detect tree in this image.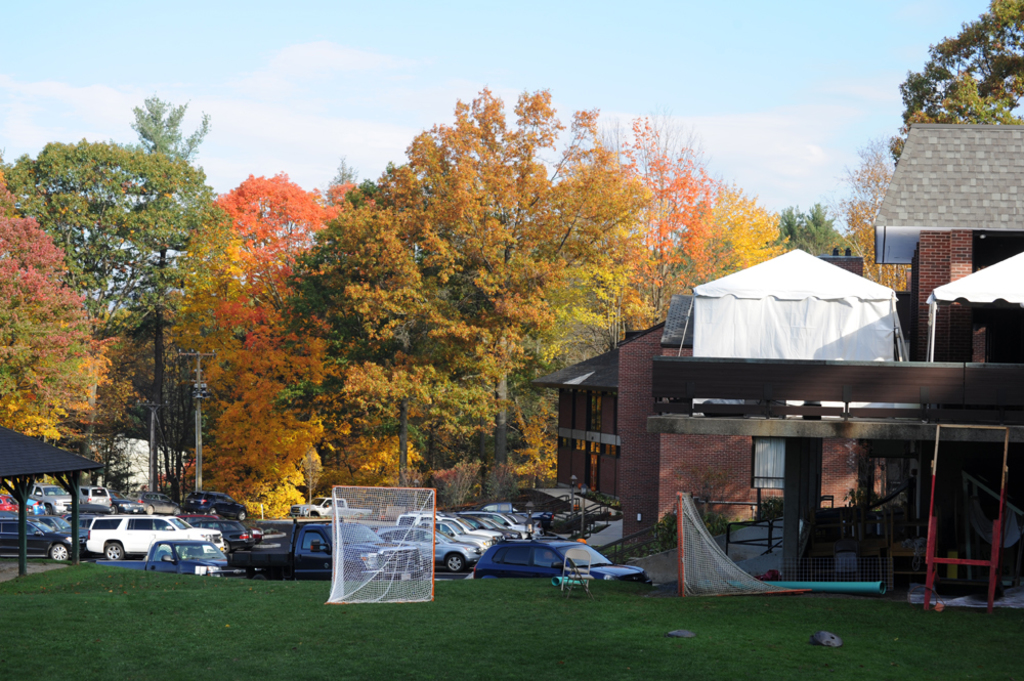
Detection: region(0, 184, 105, 577).
